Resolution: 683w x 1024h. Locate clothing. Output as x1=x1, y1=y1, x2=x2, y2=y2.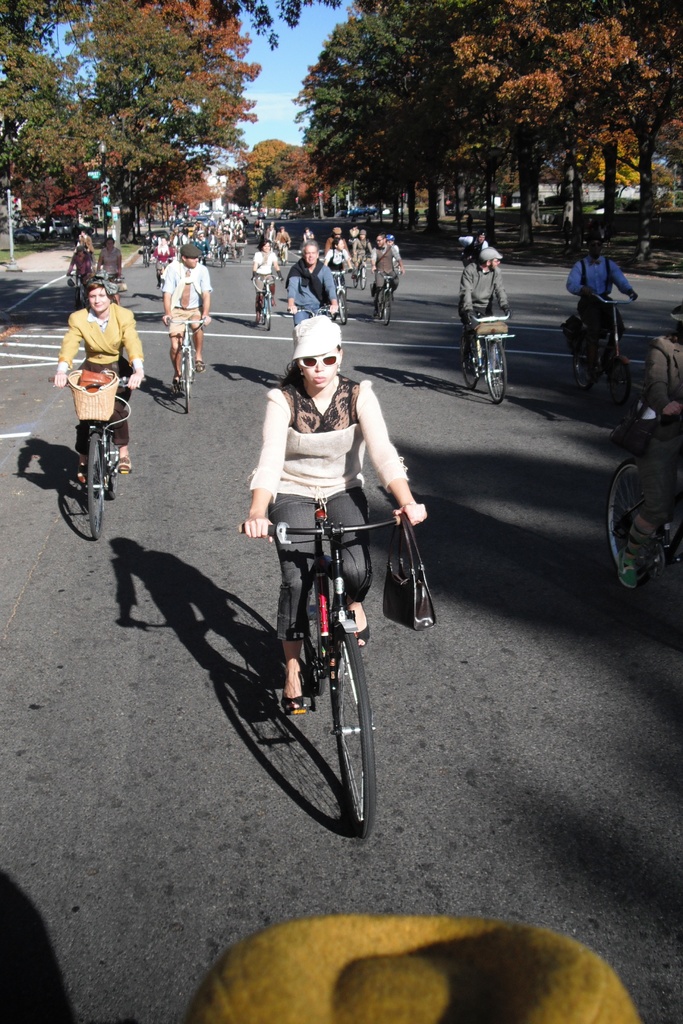
x1=169, y1=260, x2=206, y2=311.
